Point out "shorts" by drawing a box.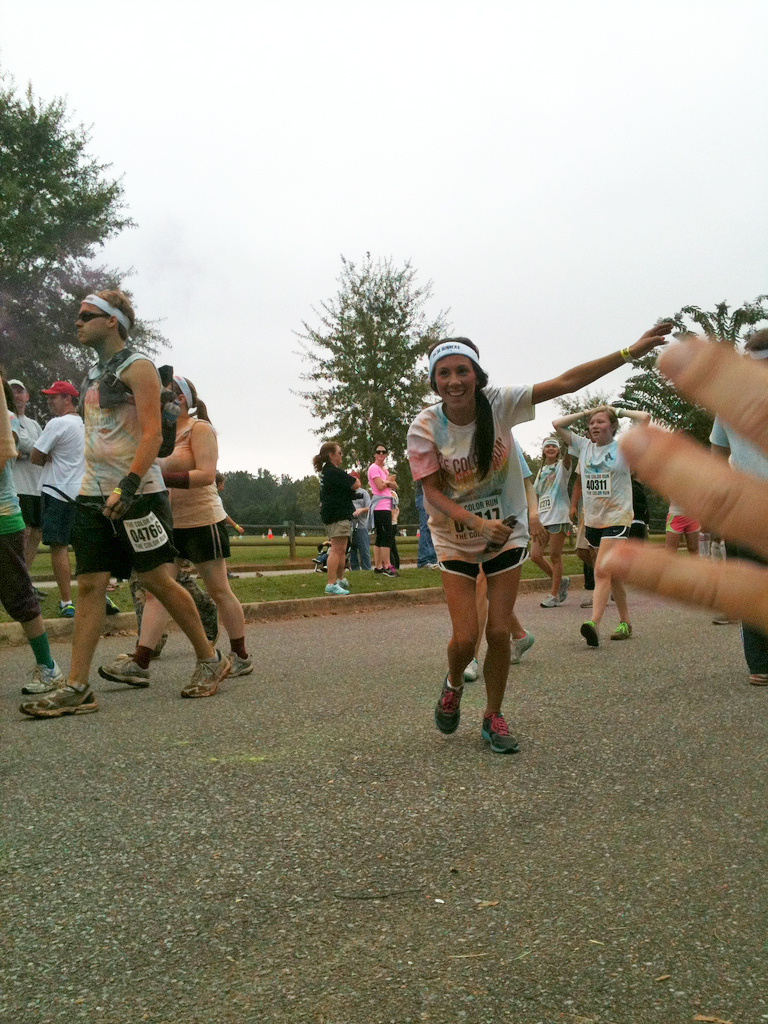
pyautogui.locateOnScreen(179, 518, 234, 561).
